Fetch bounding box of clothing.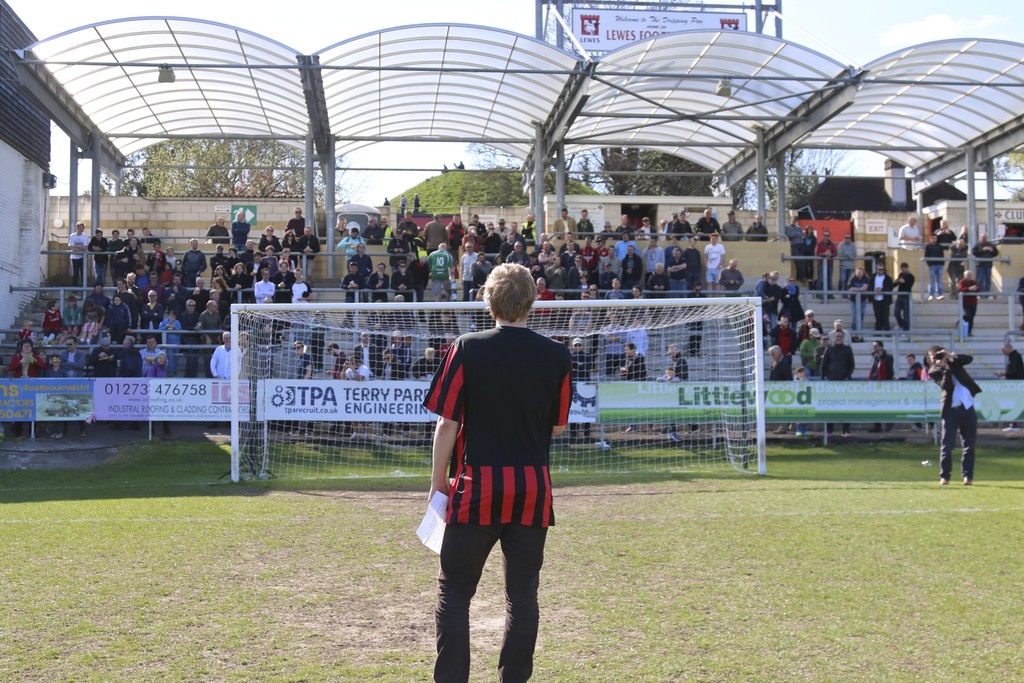
Bbox: (972,238,998,294).
